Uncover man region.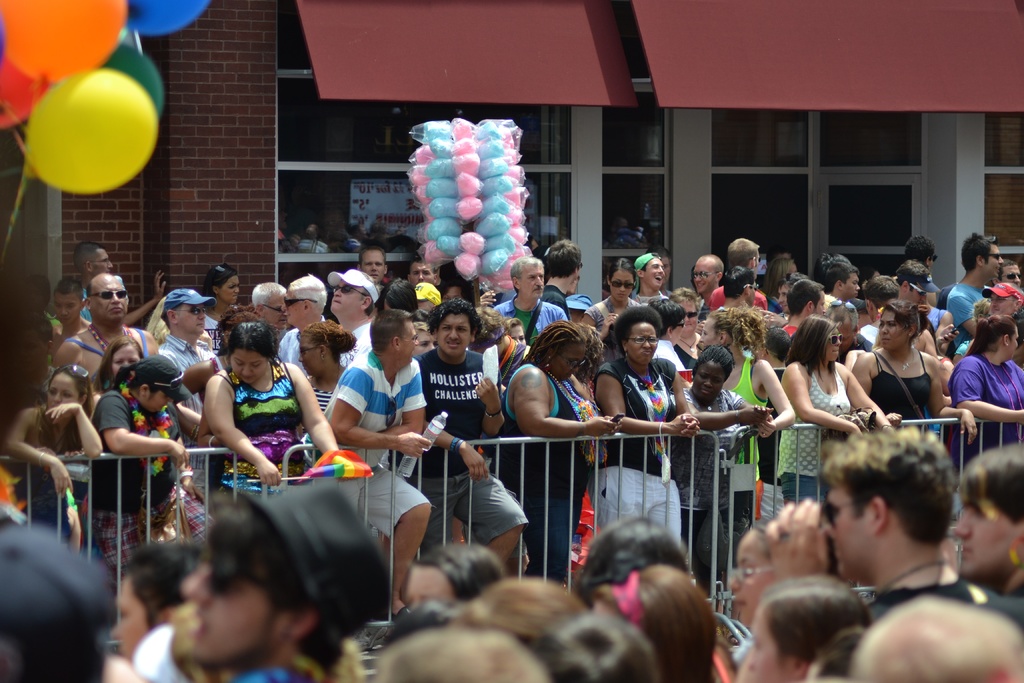
Uncovered: locate(709, 239, 768, 317).
